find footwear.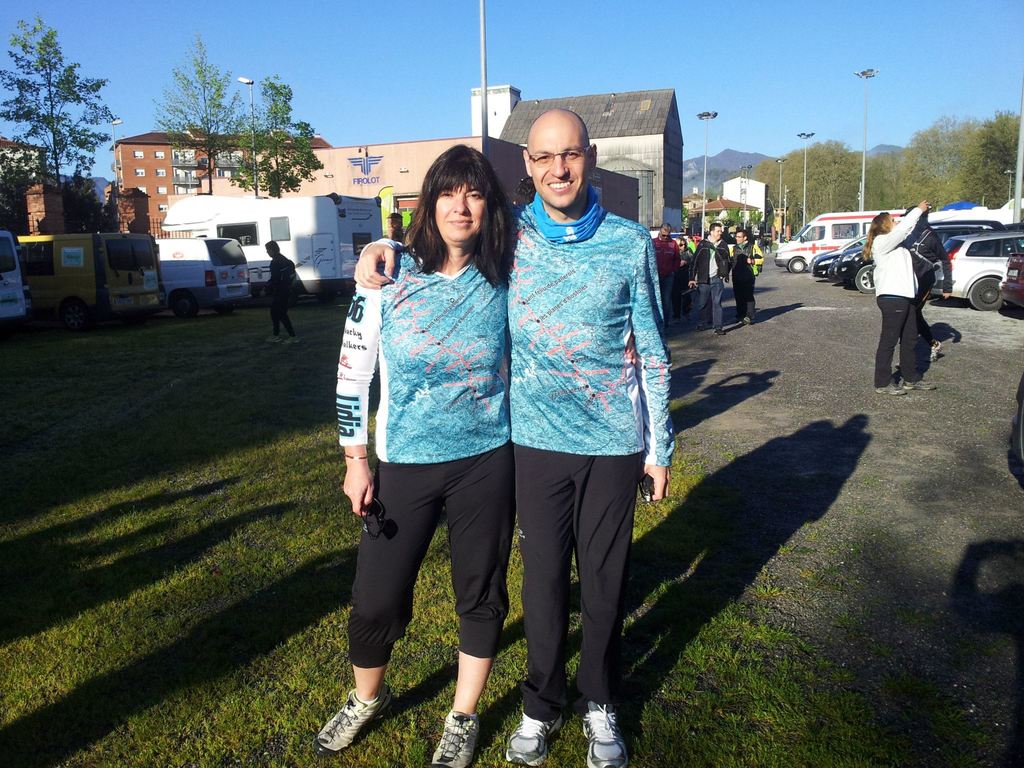
x1=432 y1=716 x2=479 y2=767.
